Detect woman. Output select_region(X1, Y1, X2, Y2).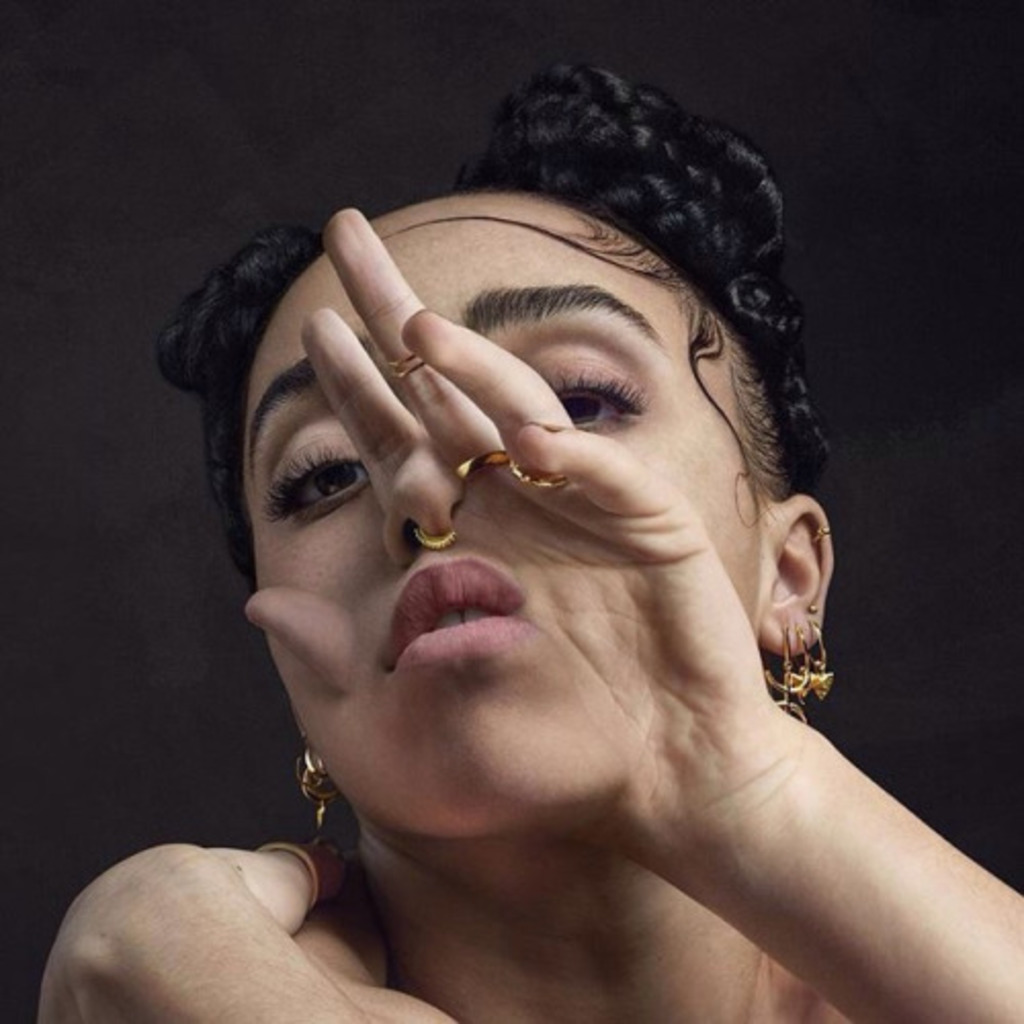
select_region(51, 45, 997, 1023).
